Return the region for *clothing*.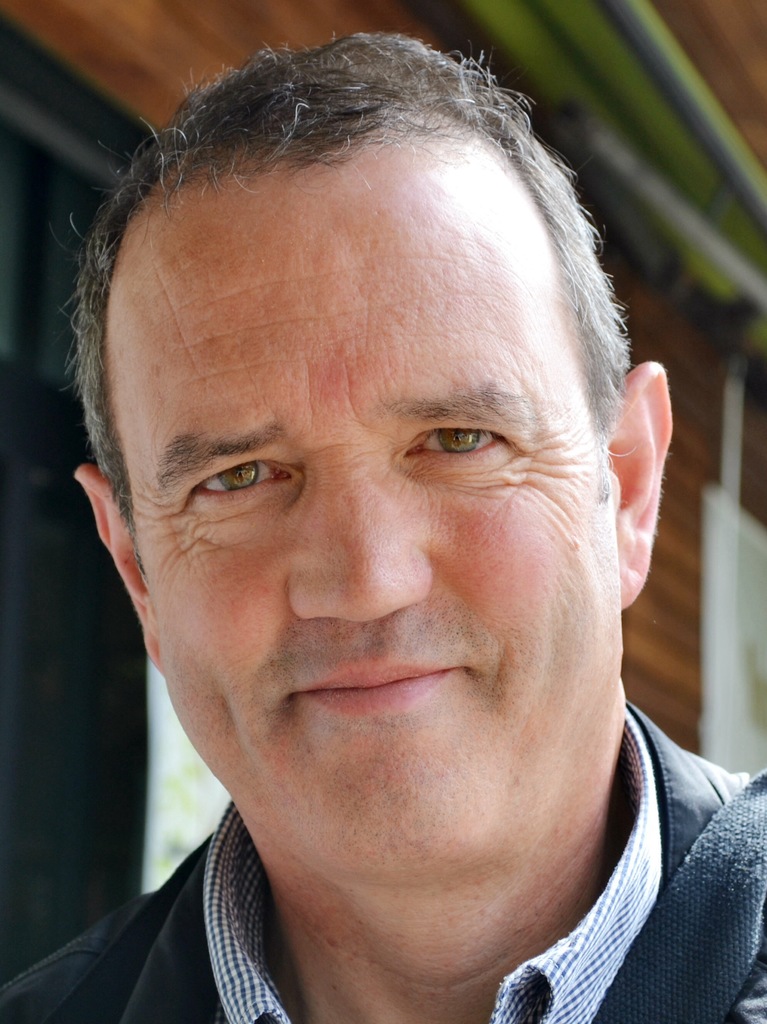
[0,691,766,1023].
